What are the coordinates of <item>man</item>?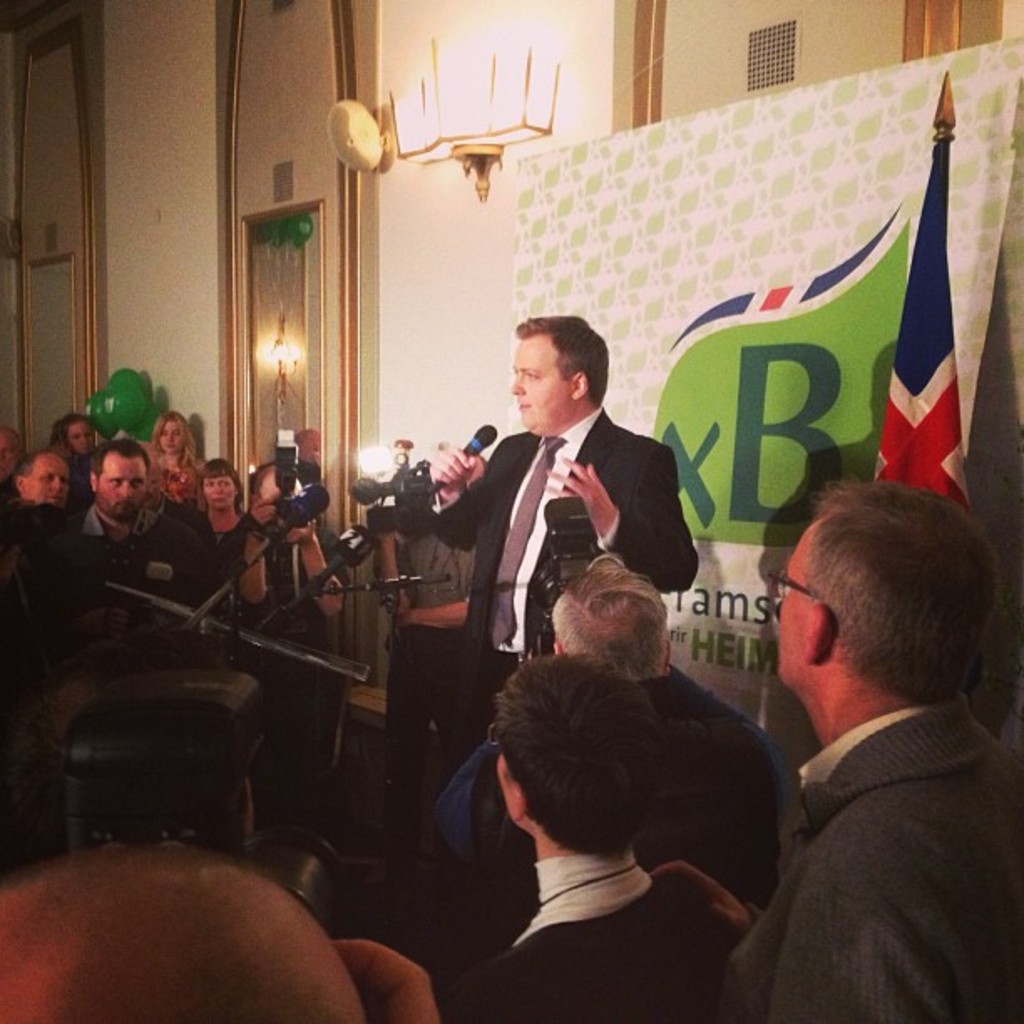
x1=693 y1=428 x2=1002 y2=1017.
